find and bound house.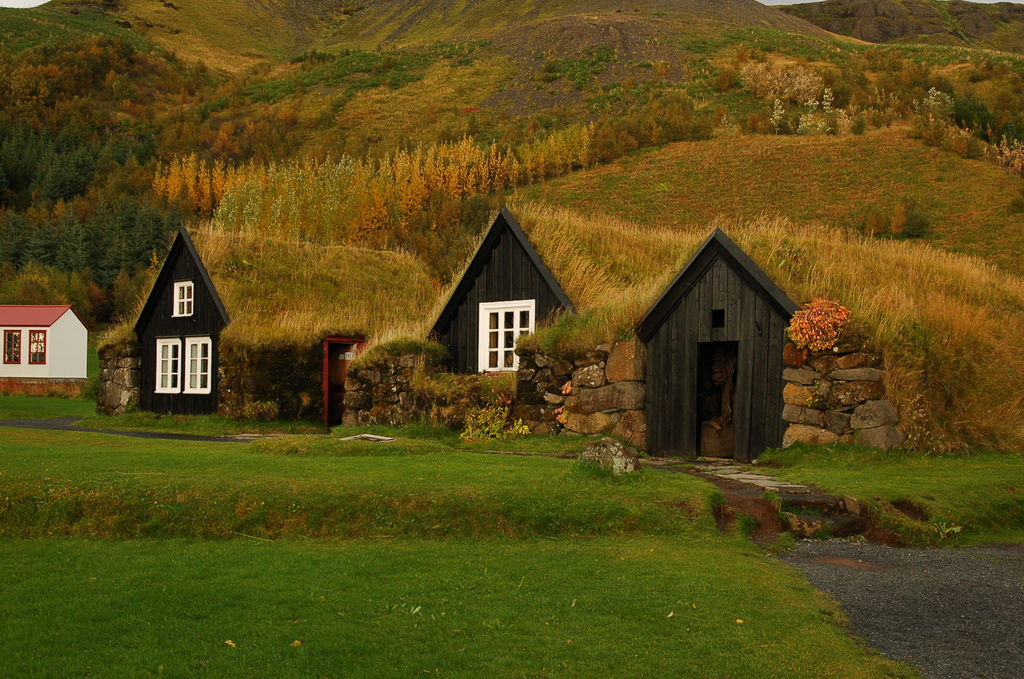
Bound: (425,202,581,380).
